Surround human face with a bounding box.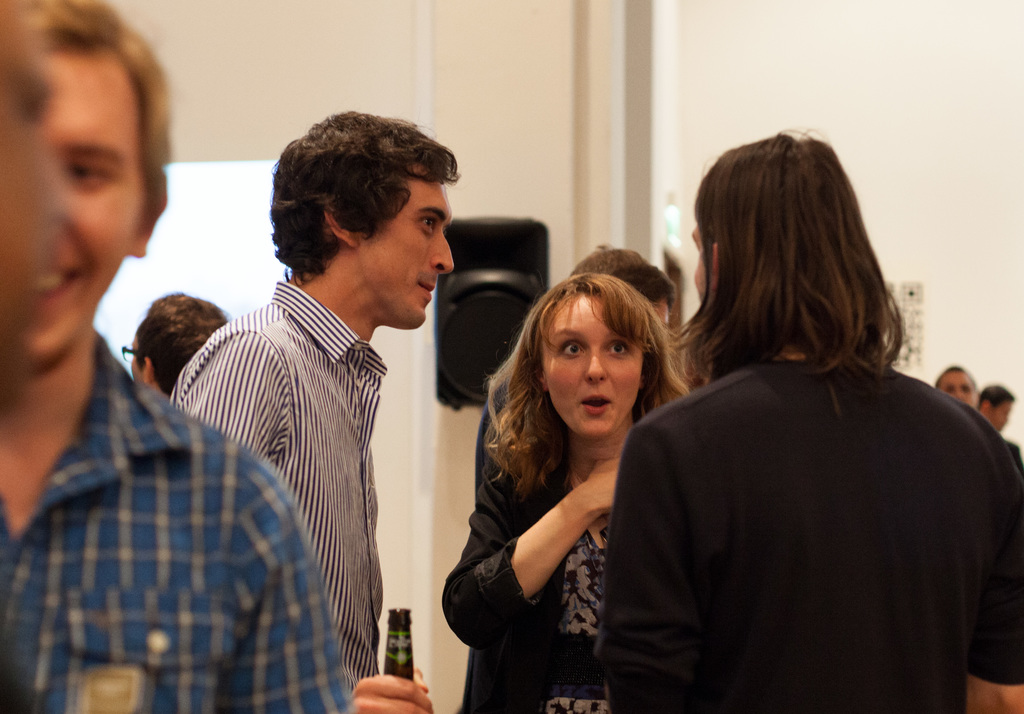
pyautogui.locateOnScreen(540, 288, 648, 441).
